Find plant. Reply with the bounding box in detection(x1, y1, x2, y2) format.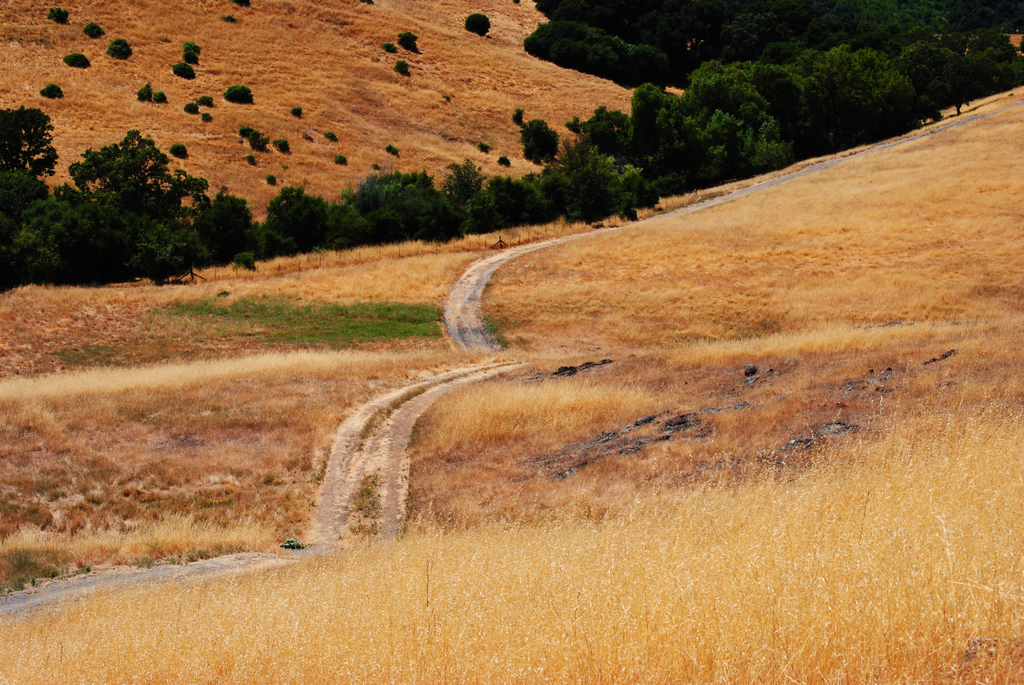
detection(168, 63, 197, 79).
